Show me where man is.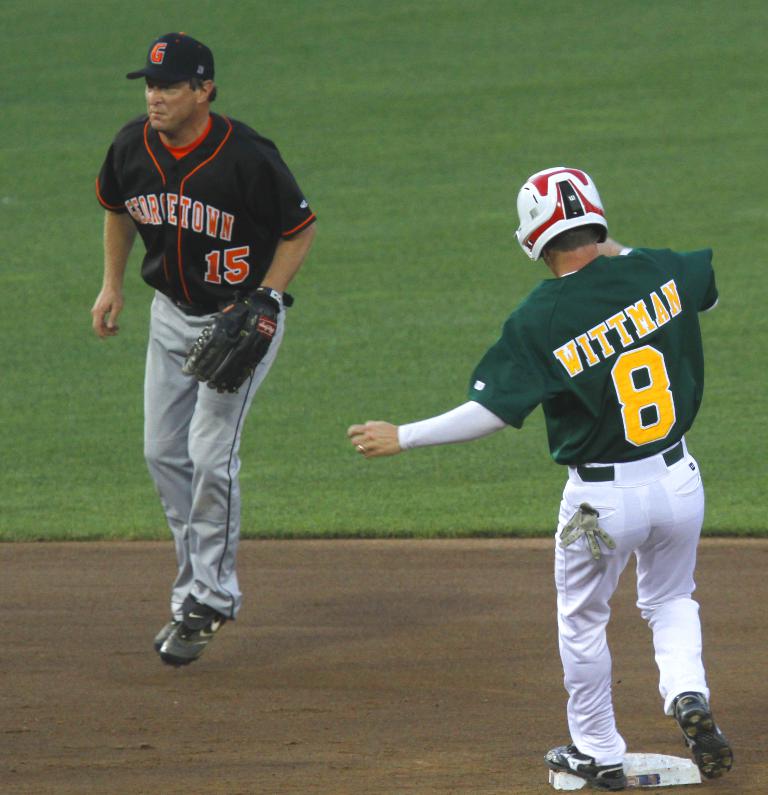
man is at (x1=340, y1=163, x2=761, y2=786).
